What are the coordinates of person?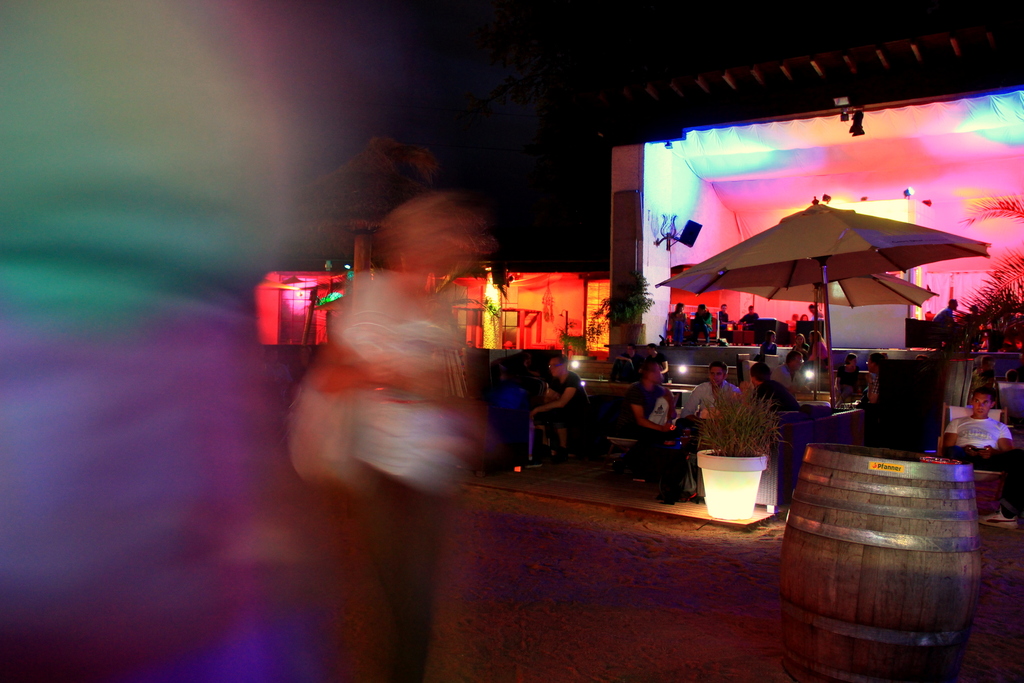
(686,356,725,420).
